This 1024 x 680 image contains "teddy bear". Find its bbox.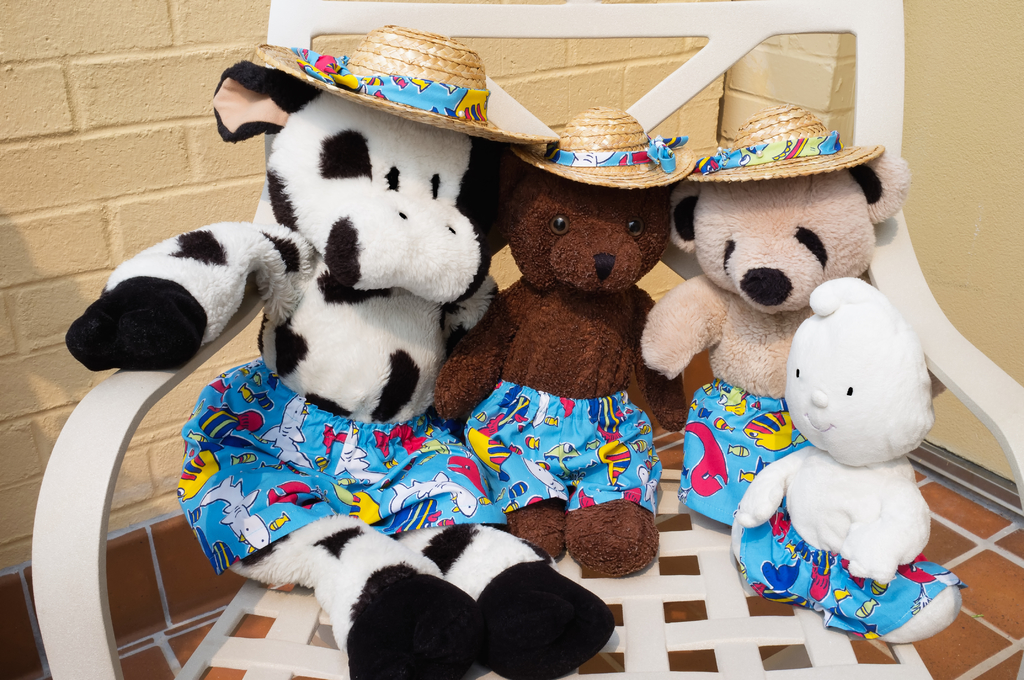
{"x1": 639, "y1": 102, "x2": 904, "y2": 524}.
